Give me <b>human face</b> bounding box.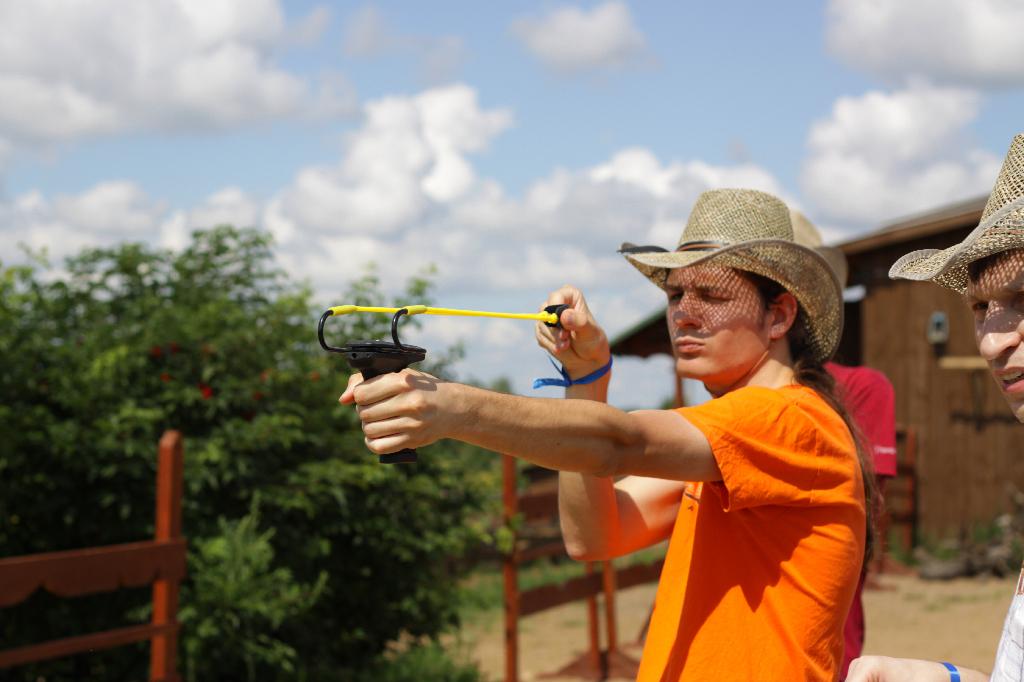
select_region(970, 250, 1023, 423).
